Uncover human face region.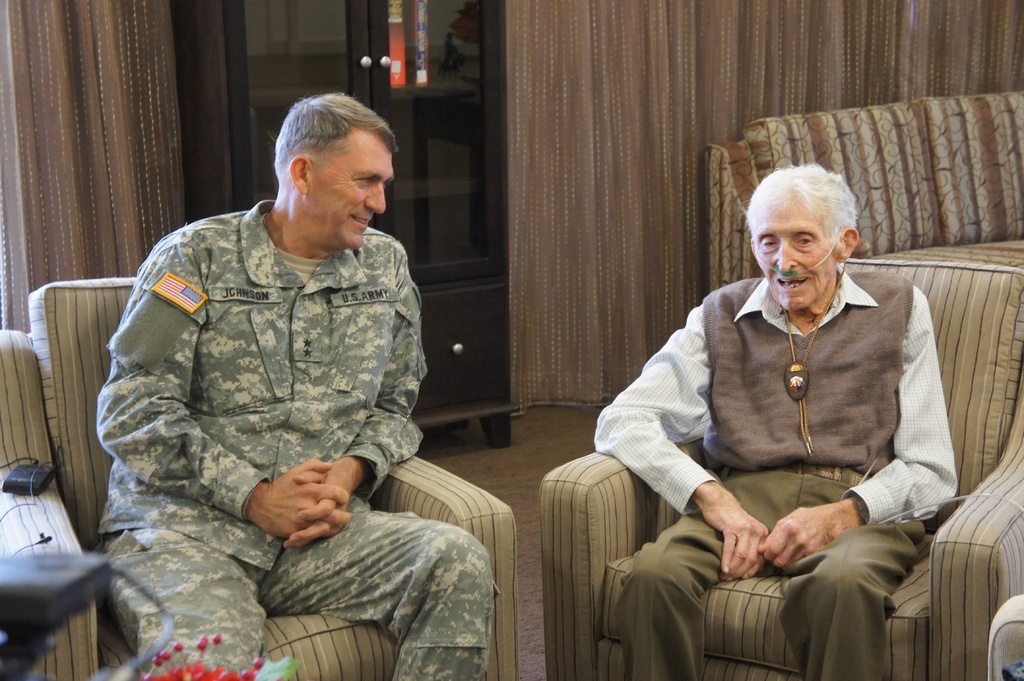
Uncovered: (309, 131, 394, 249).
